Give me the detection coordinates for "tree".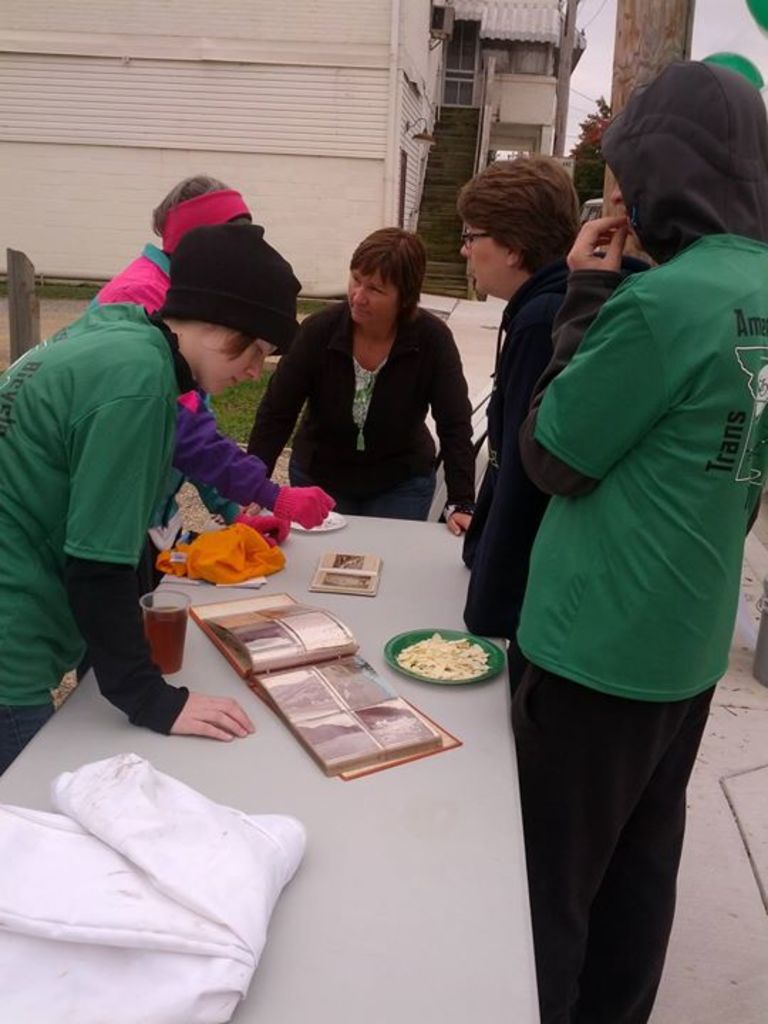
Rect(545, 74, 617, 209).
